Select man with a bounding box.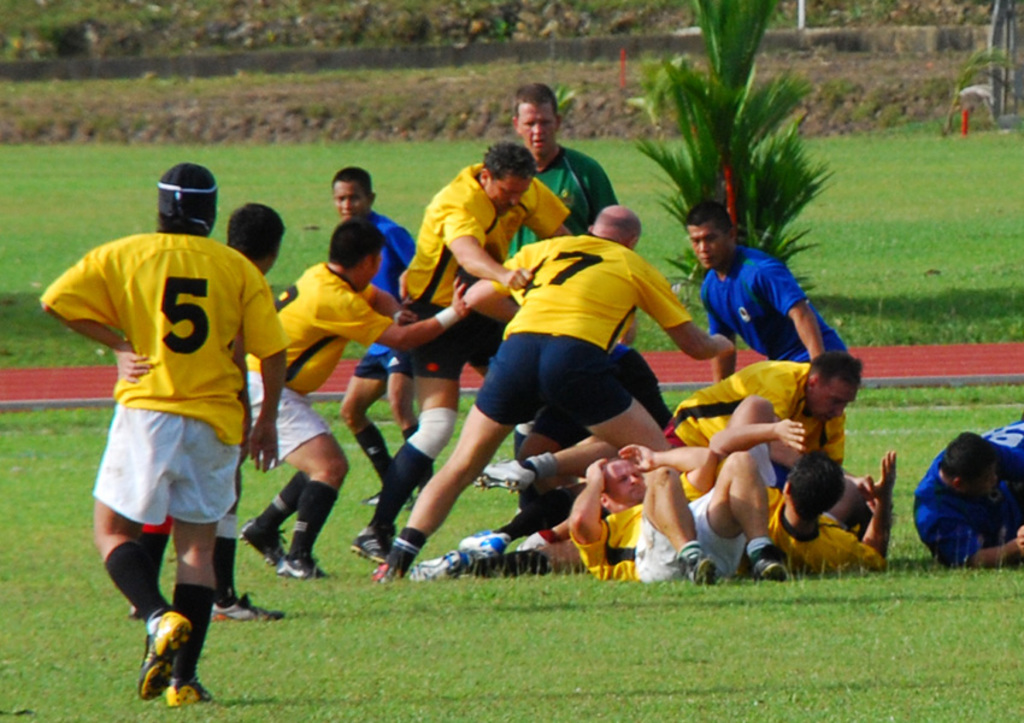
377:142:563:552.
